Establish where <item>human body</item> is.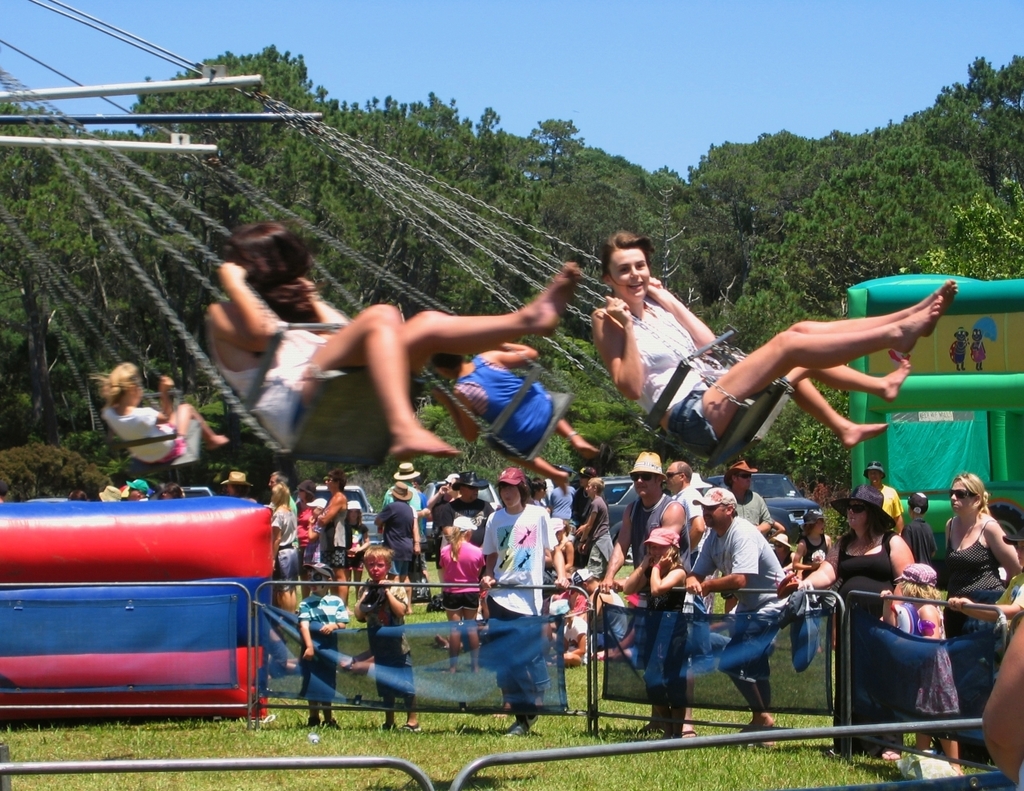
Established at 352:577:424:729.
